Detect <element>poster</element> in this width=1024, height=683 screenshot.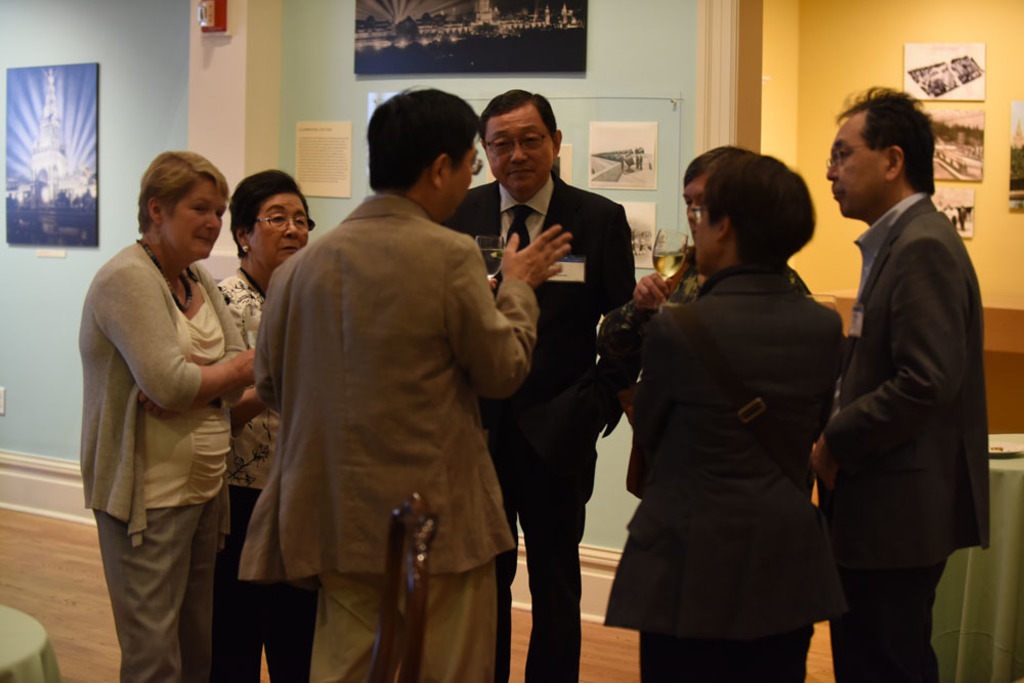
Detection: <region>293, 119, 349, 197</region>.
